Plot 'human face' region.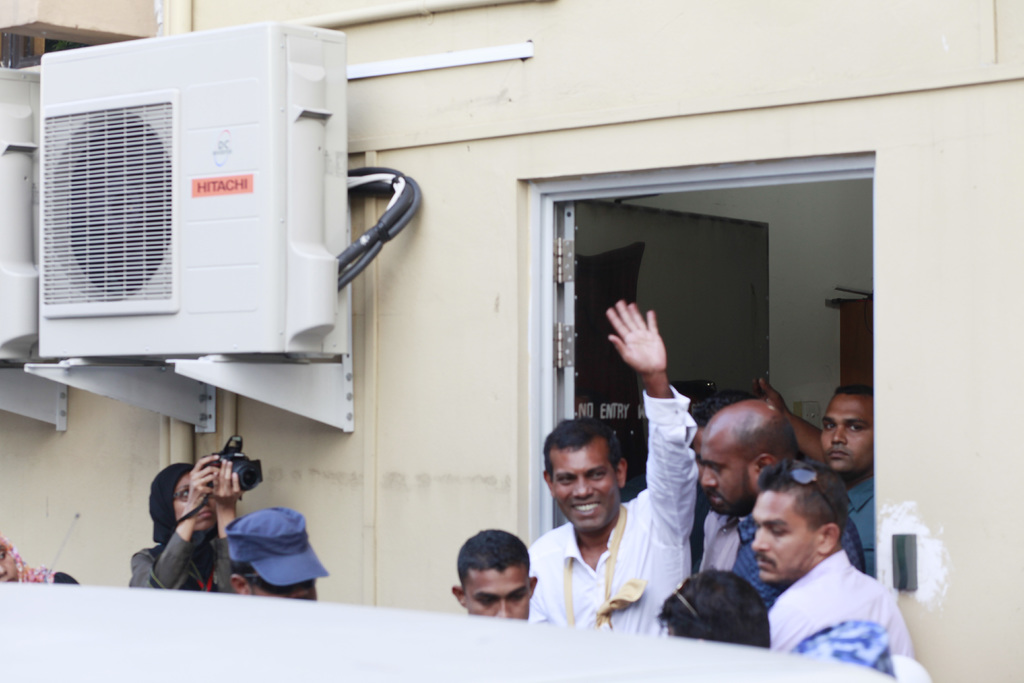
Plotted at rect(700, 420, 749, 512).
